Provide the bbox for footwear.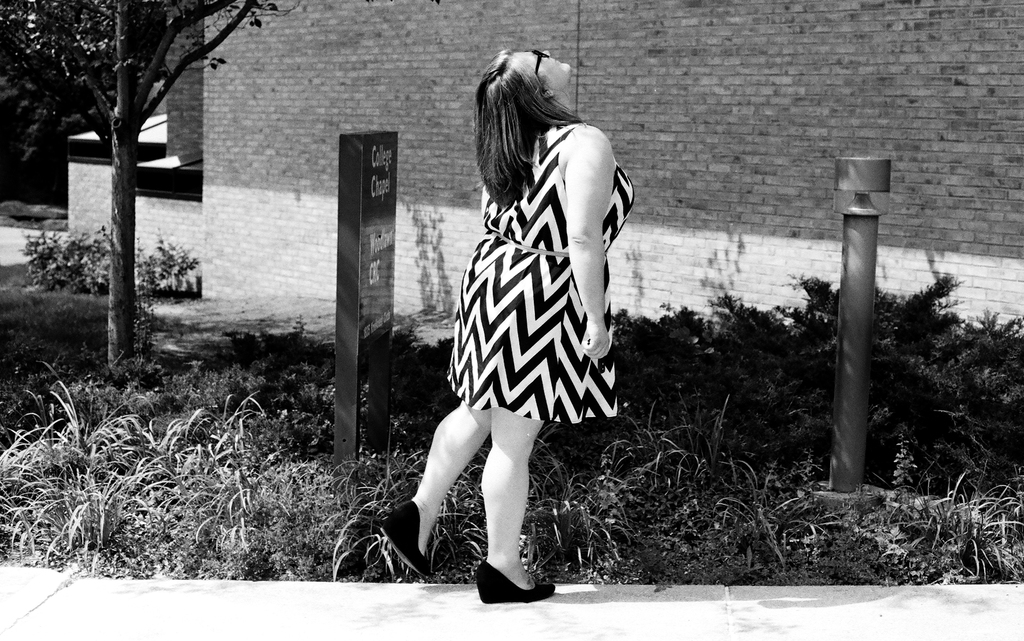
locate(381, 500, 427, 574).
